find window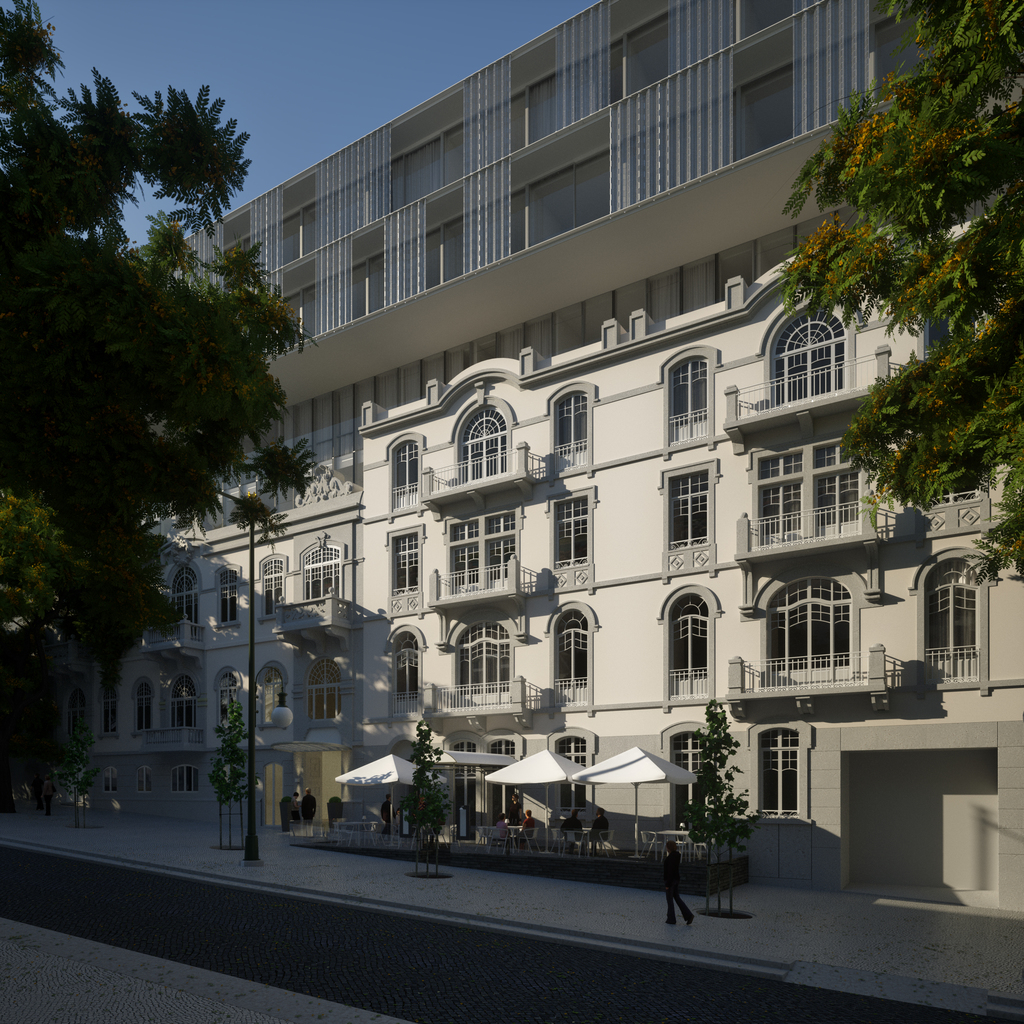
box(906, 541, 999, 698)
